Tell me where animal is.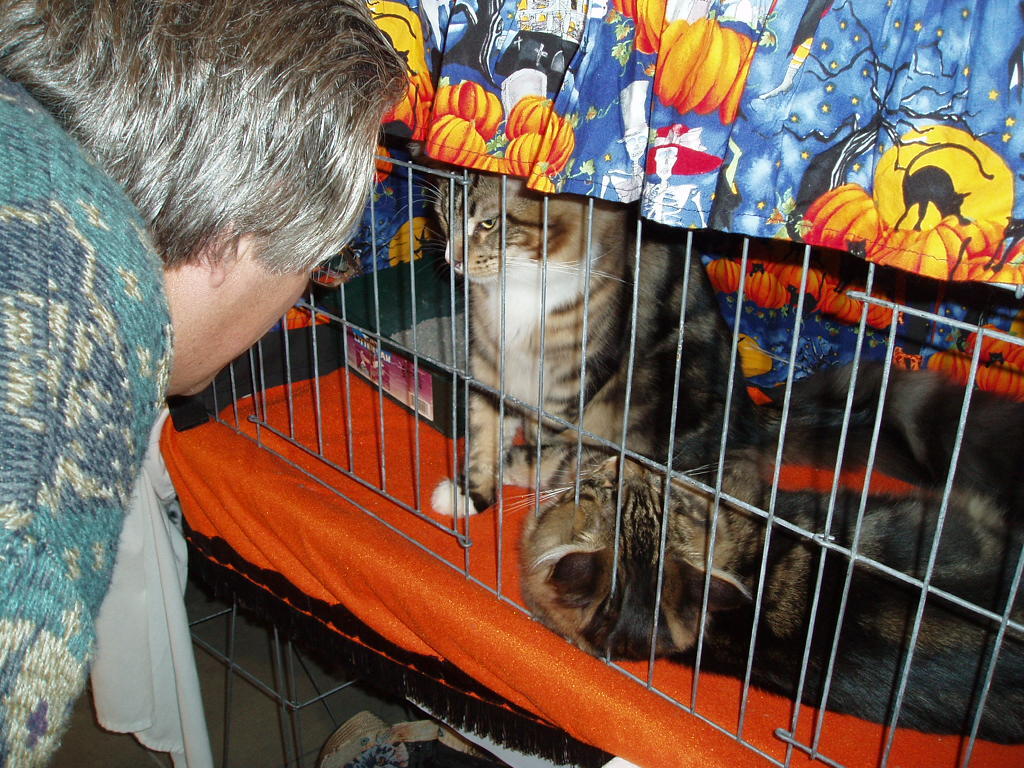
animal is at bbox=[516, 358, 1023, 744].
